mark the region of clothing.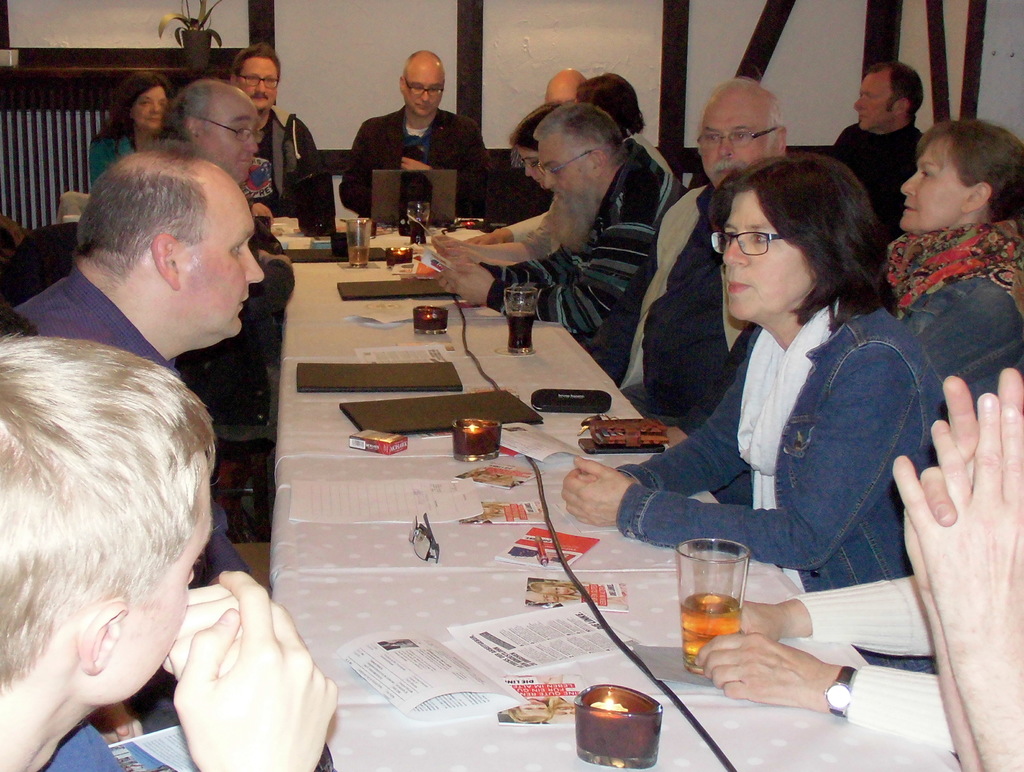
Region: box(888, 211, 1023, 417).
